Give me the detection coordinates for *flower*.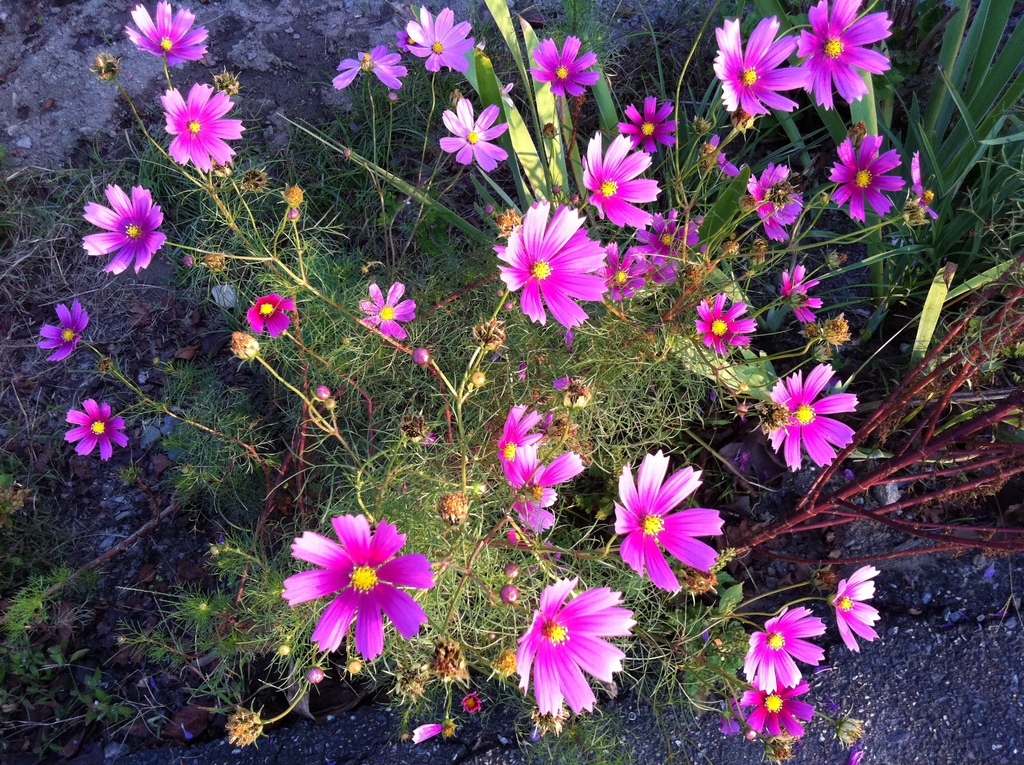
(527, 33, 596, 101).
